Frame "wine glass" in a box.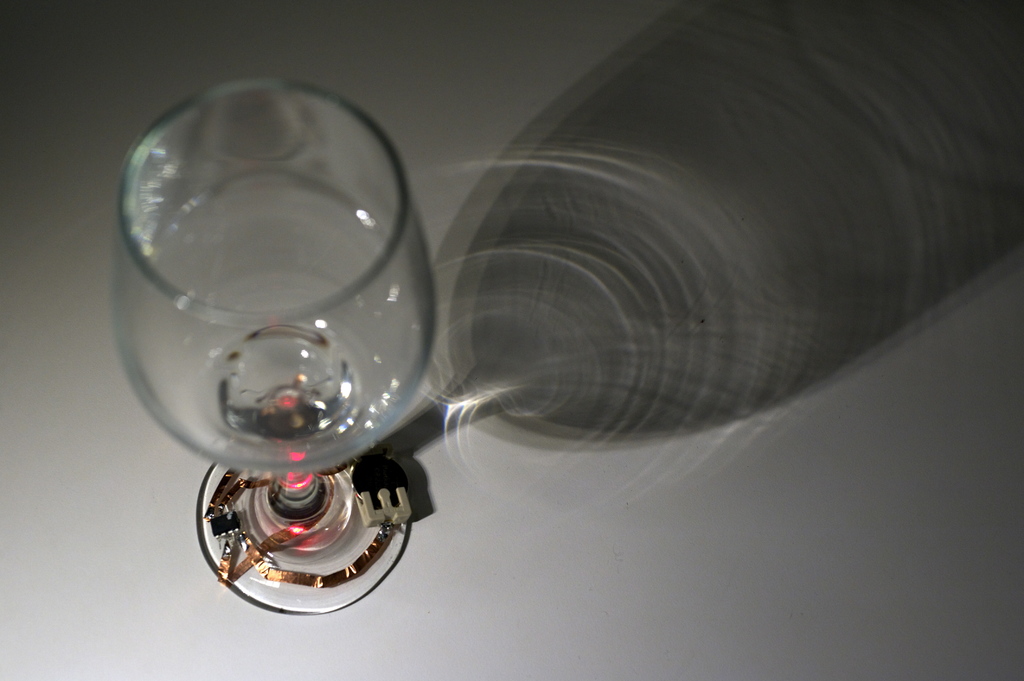
(114,74,440,614).
